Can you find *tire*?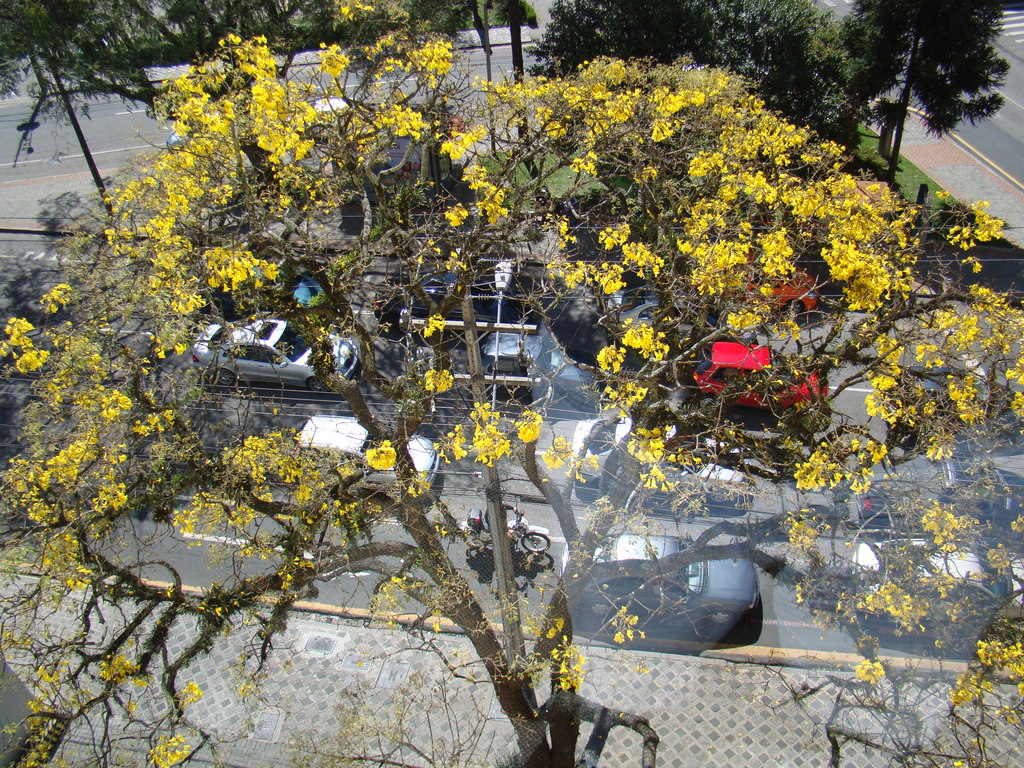
Yes, bounding box: Rect(708, 607, 734, 626).
